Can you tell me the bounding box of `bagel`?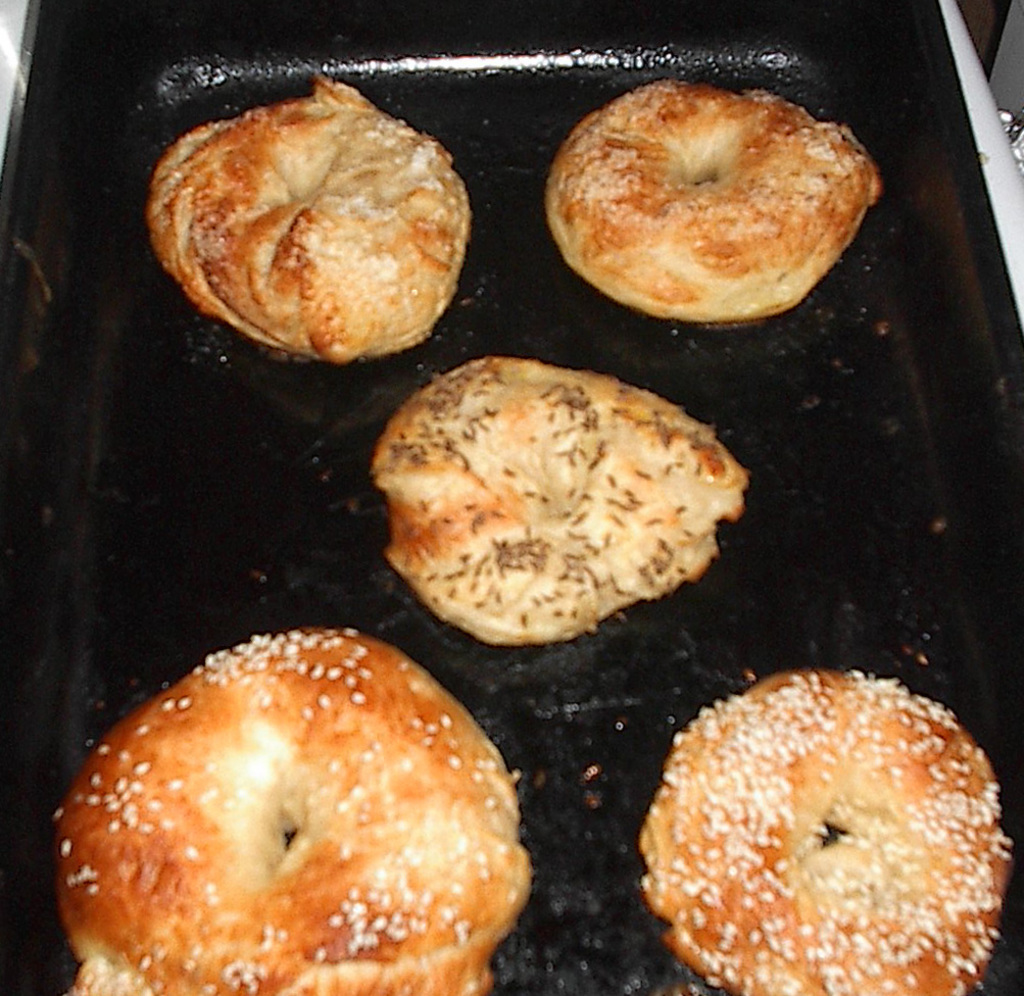
<region>151, 74, 476, 349</region>.
